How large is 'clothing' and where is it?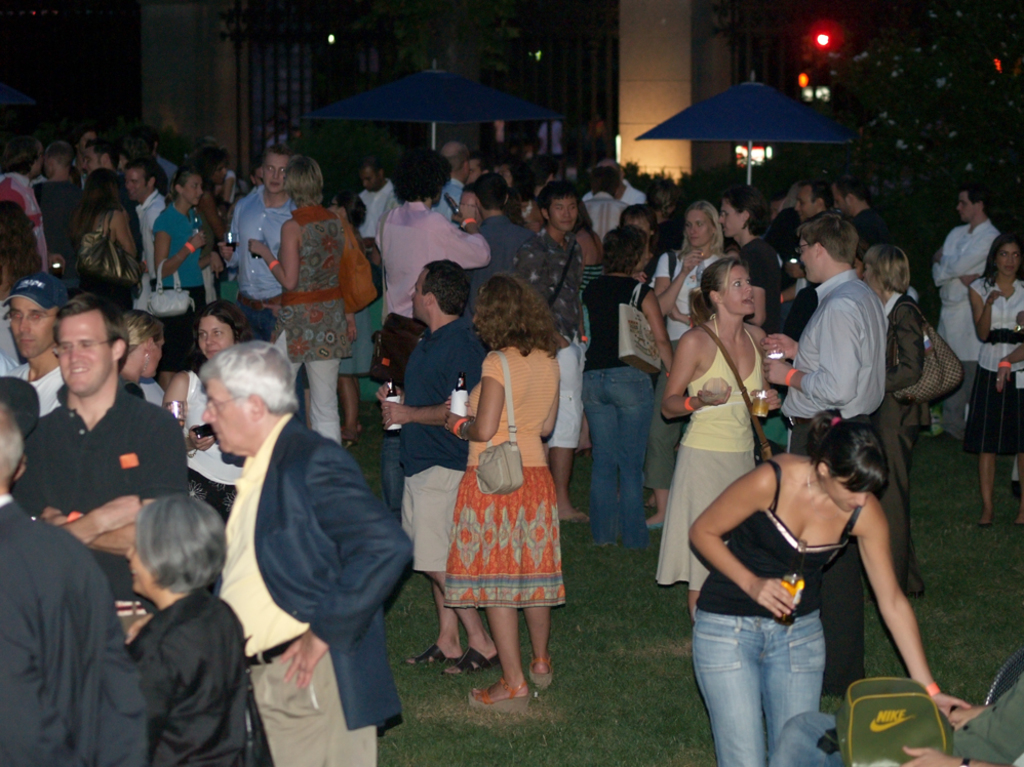
Bounding box: BBox(651, 241, 733, 490).
